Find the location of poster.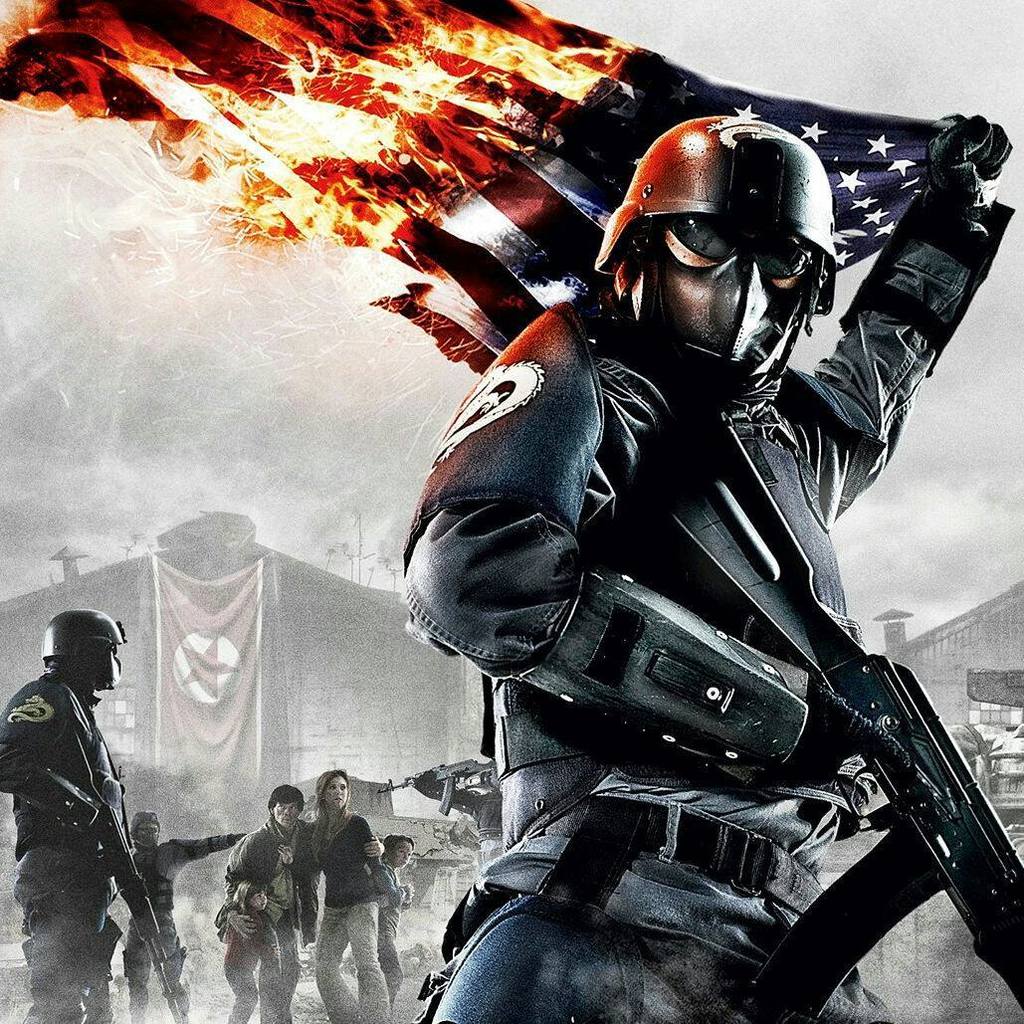
Location: box(0, 0, 1023, 1023).
